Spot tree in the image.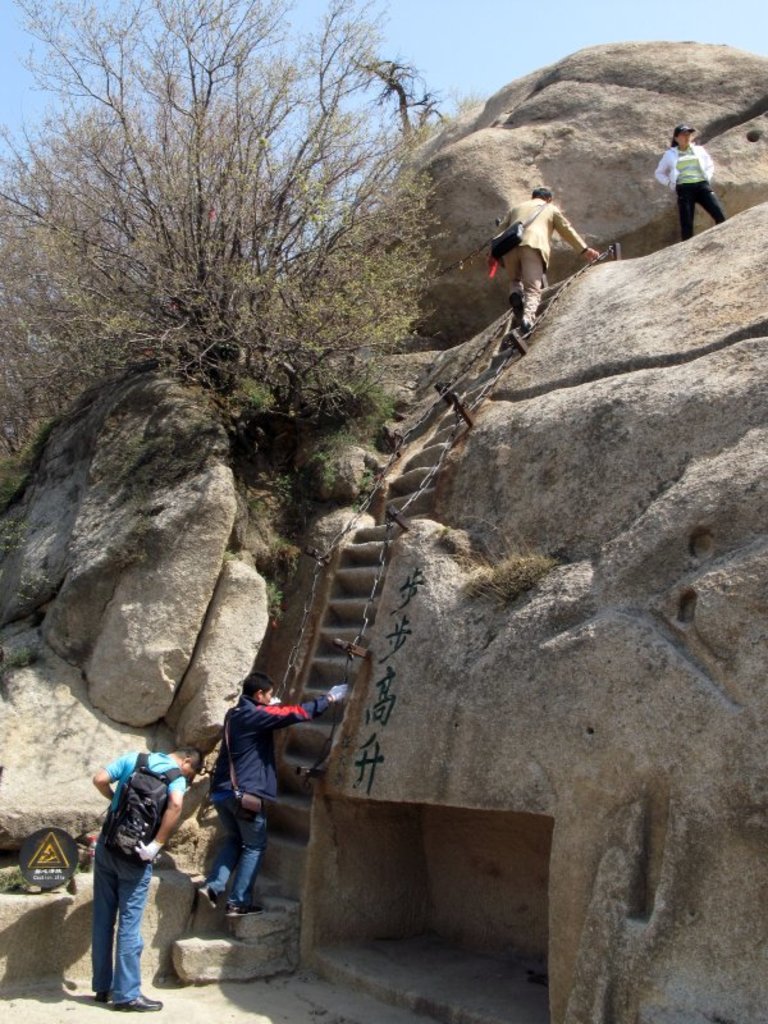
tree found at <bbox>0, 0, 477, 471</bbox>.
